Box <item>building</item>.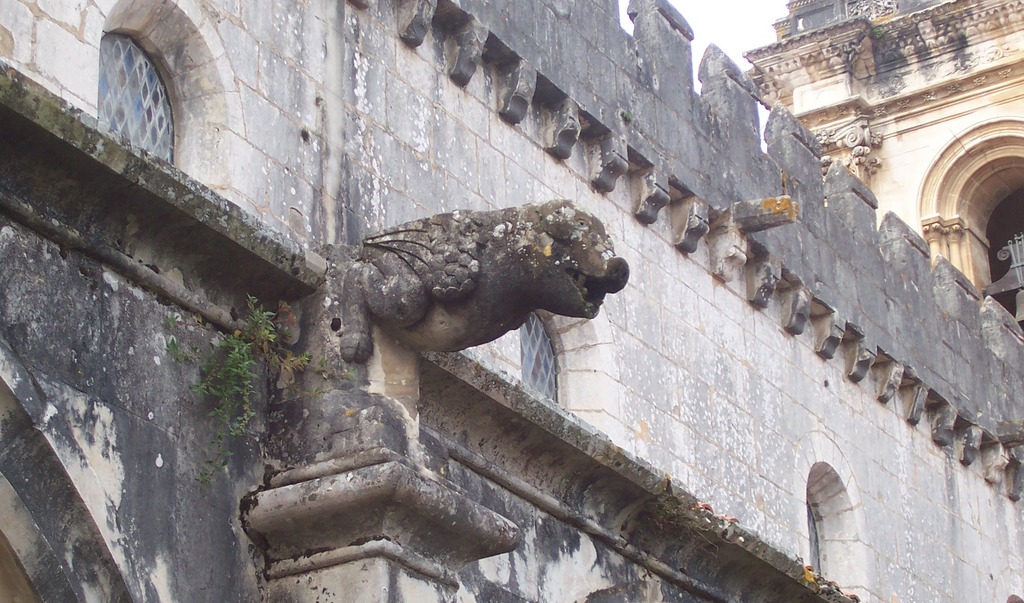
l=0, t=0, r=1023, b=602.
